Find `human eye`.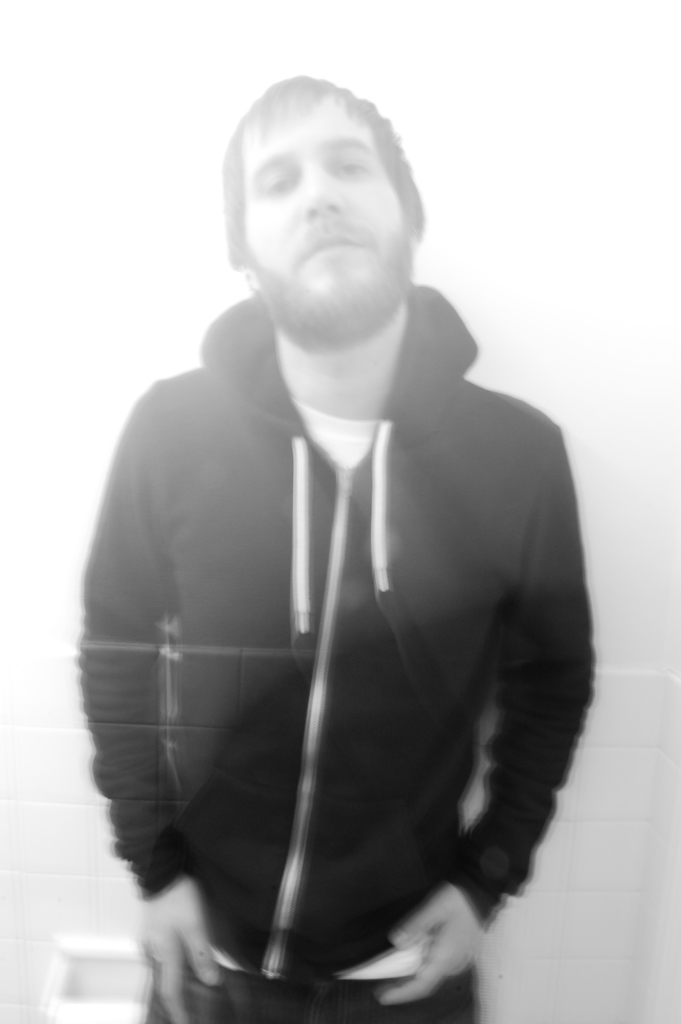
326, 154, 375, 180.
